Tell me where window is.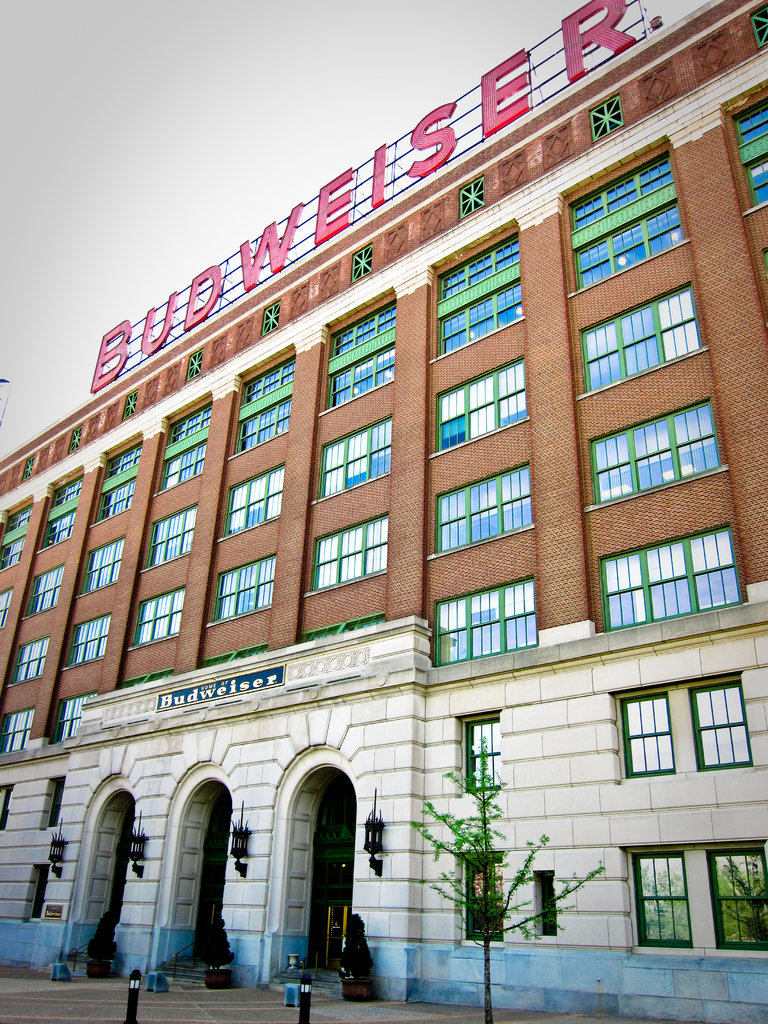
window is at BBox(221, 463, 288, 540).
